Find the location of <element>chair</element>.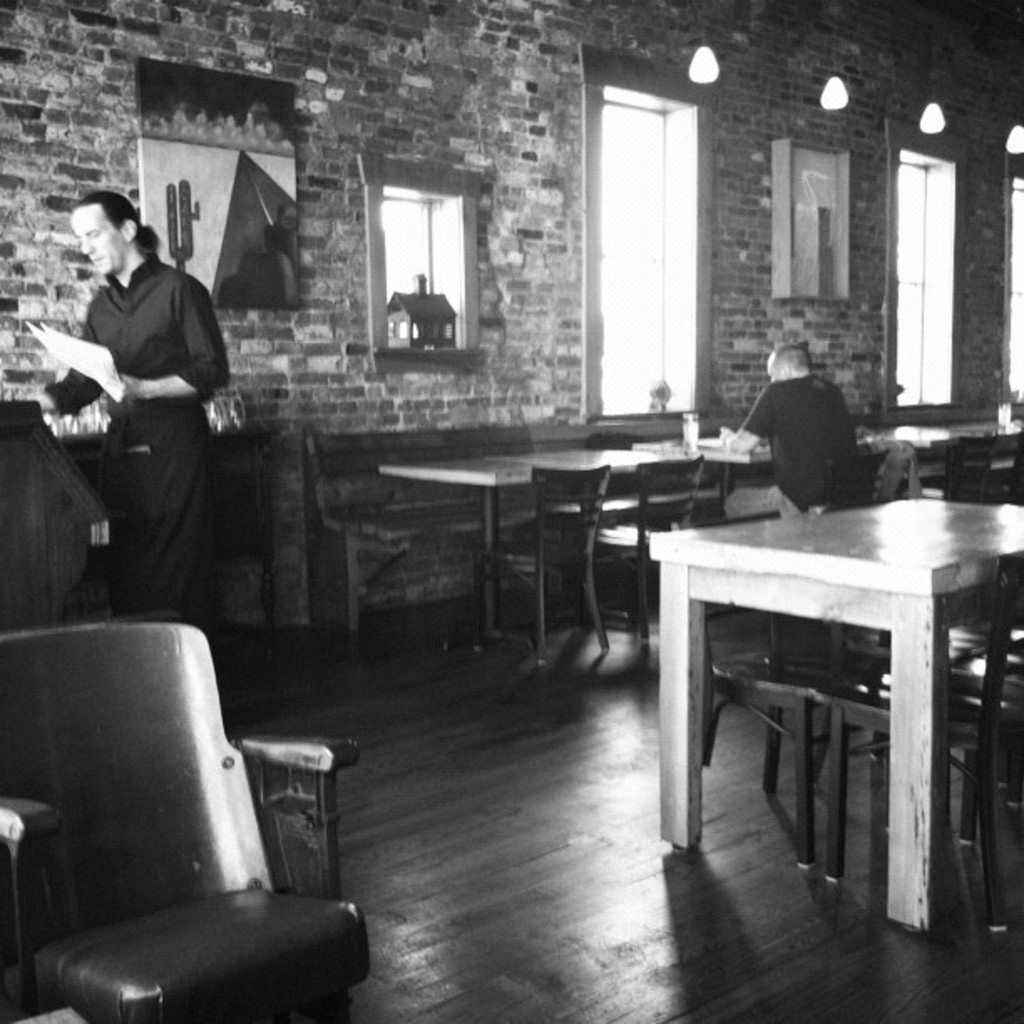
Location: Rect(475, 467, 611, 679).
